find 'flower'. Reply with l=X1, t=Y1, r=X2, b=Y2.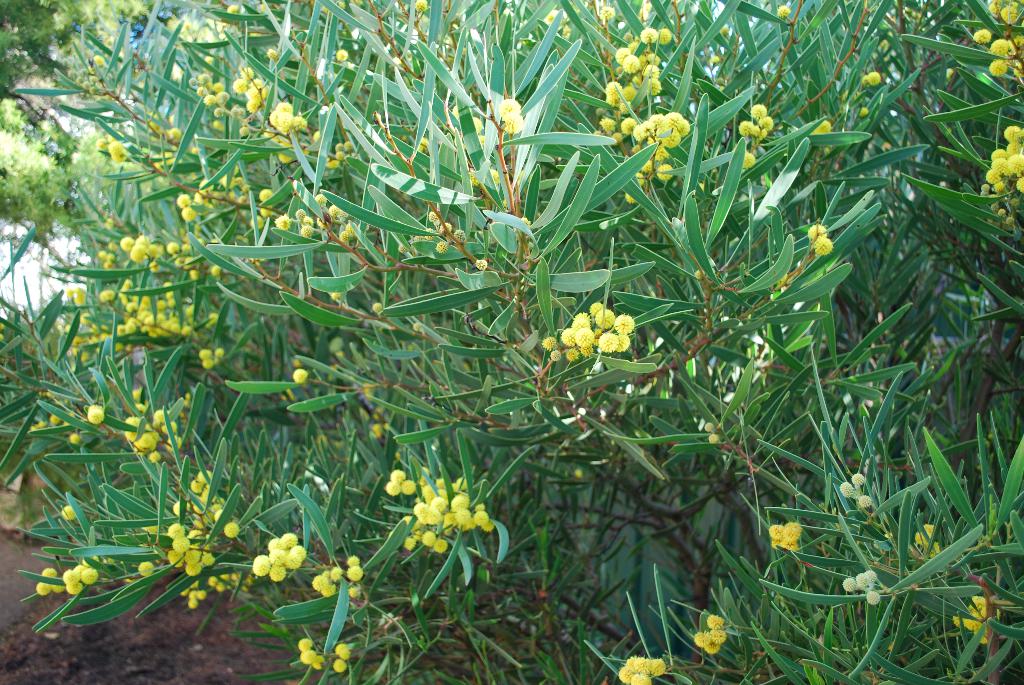
l=289, t=365, r=307, b=384.
